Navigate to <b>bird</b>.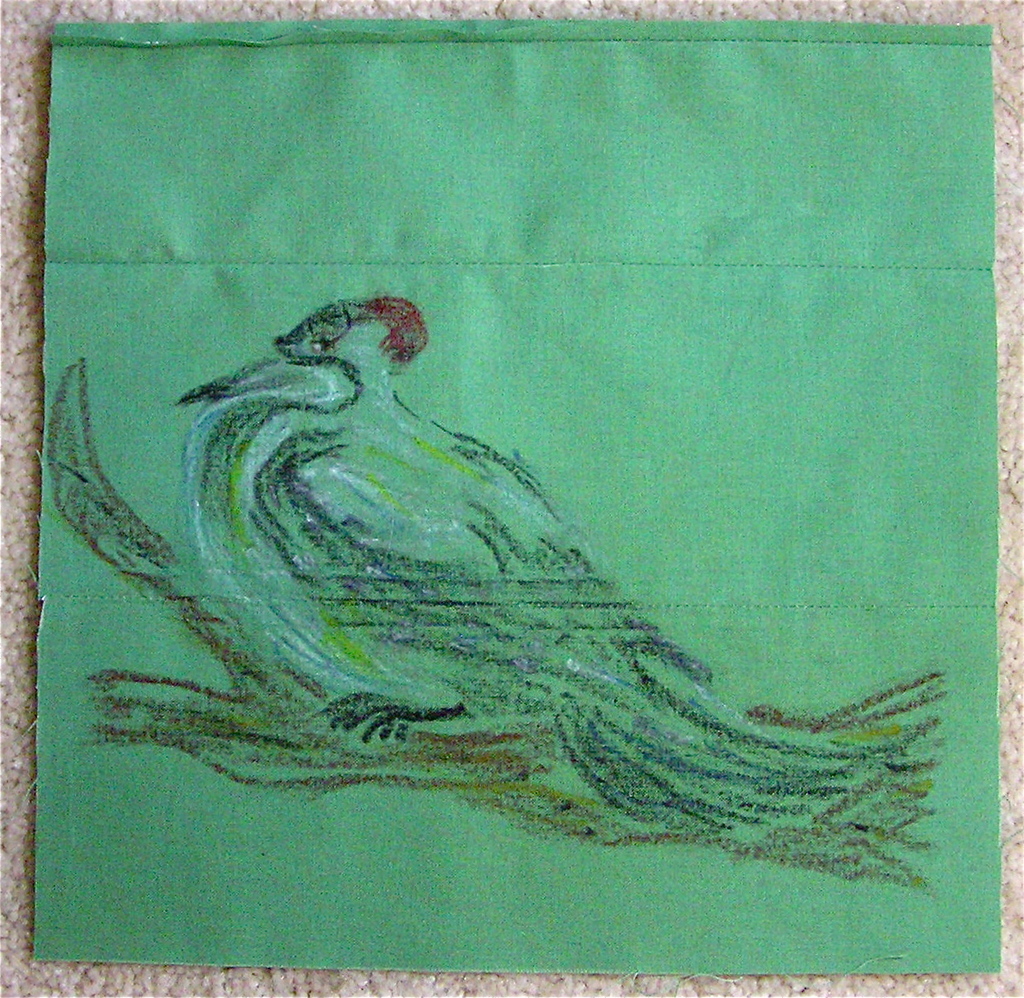
Navigation target: {"left": 156, "top": 281, "right": 957, "bottom": 904}.
